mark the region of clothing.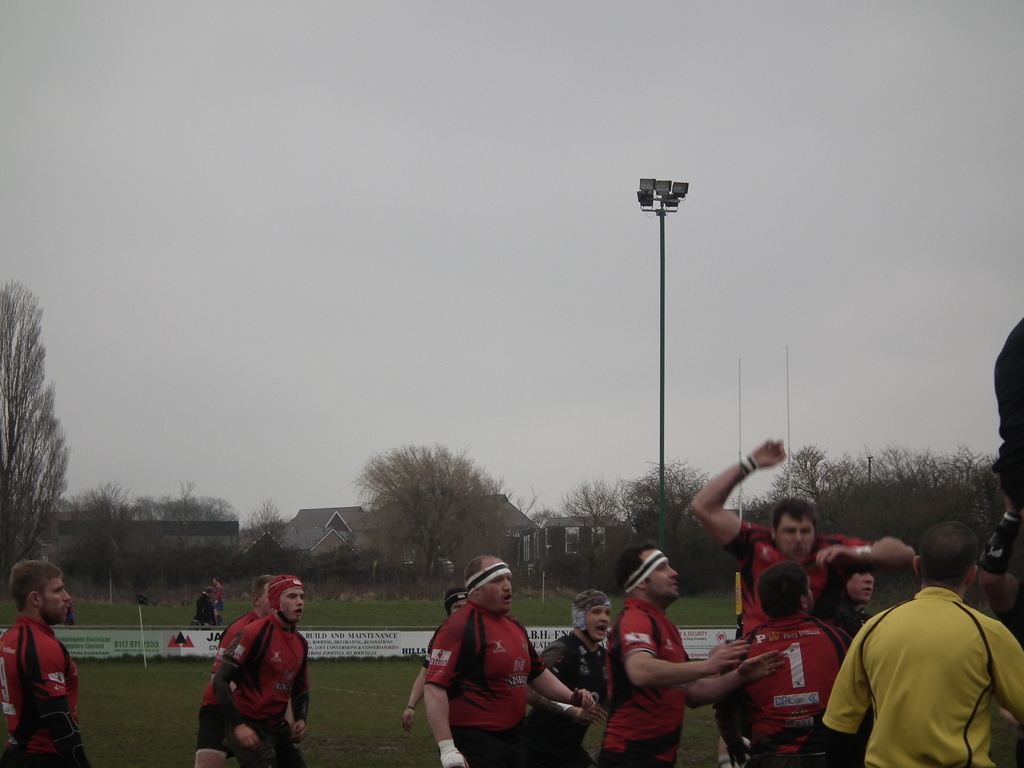
Region: 2, 617, 88, 767.
